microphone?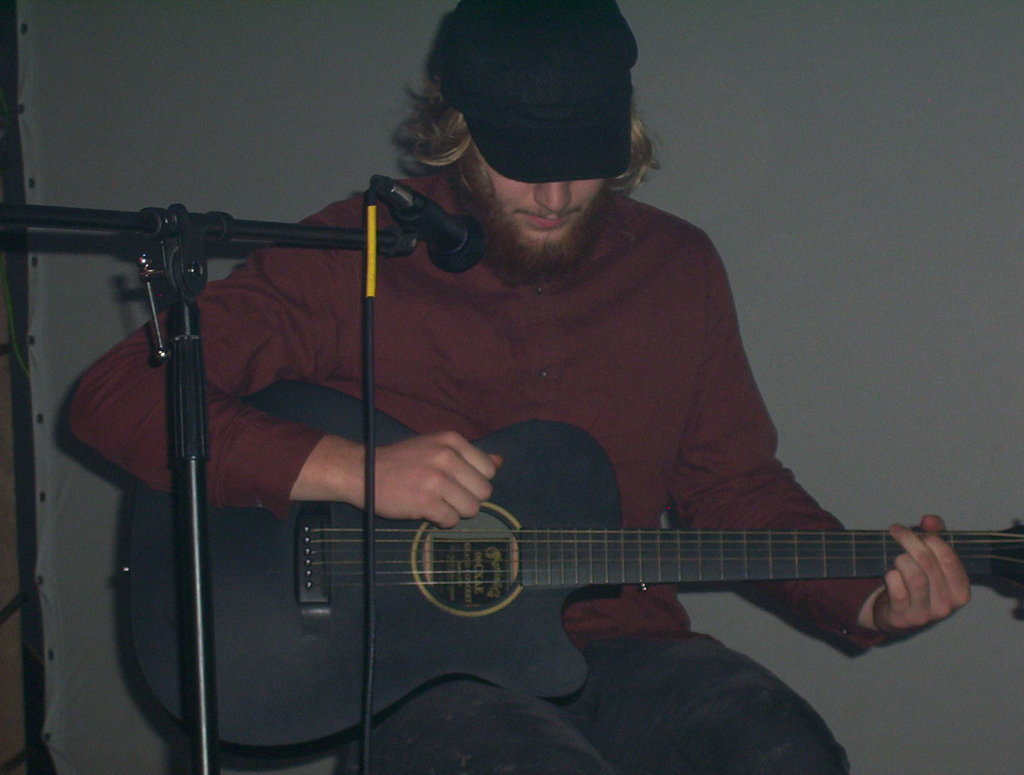
<region>395, 189, 489, 275</region>
